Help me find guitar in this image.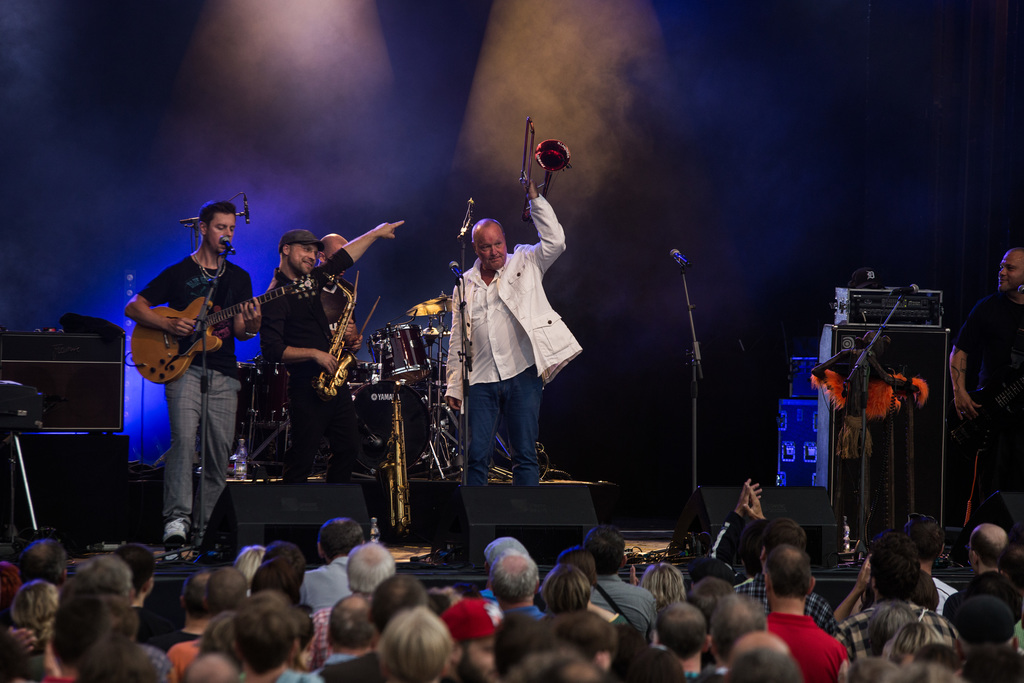
Found it: box(127, 272, 334, 386).
